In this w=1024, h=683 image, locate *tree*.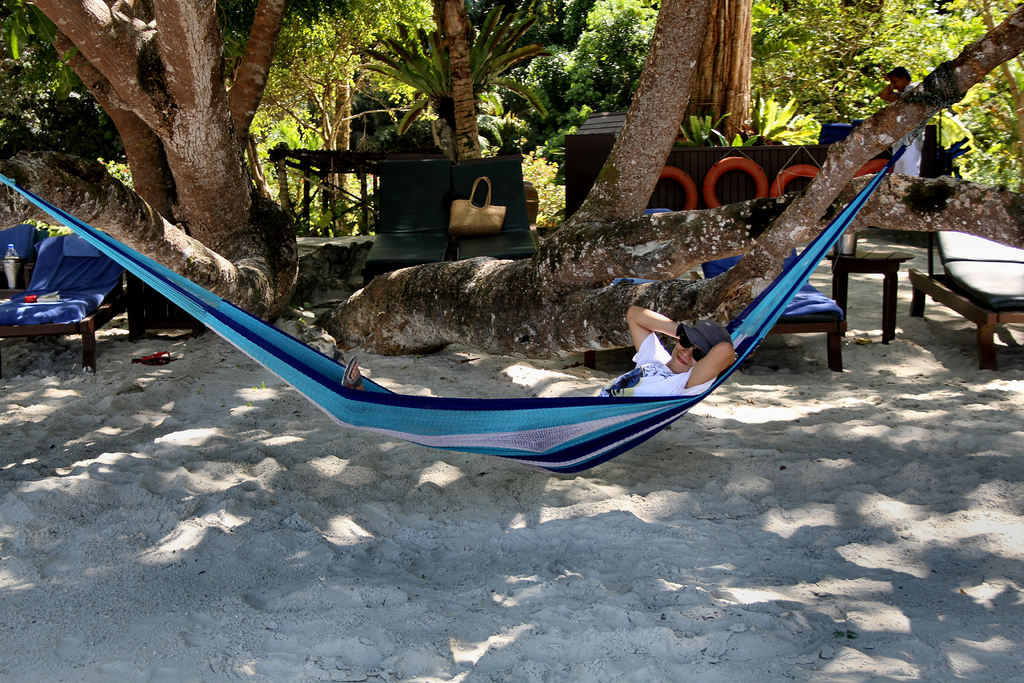
Bounding box: [258,0,419,238].
